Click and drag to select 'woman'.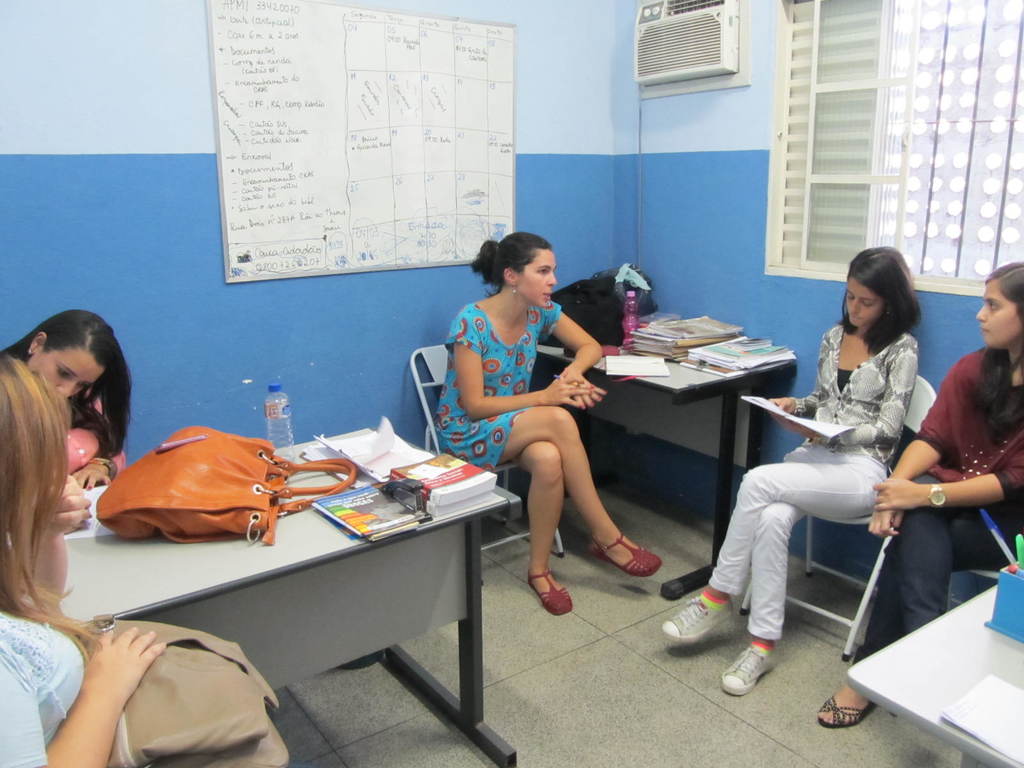
Selection: 805:258:1023:728.
